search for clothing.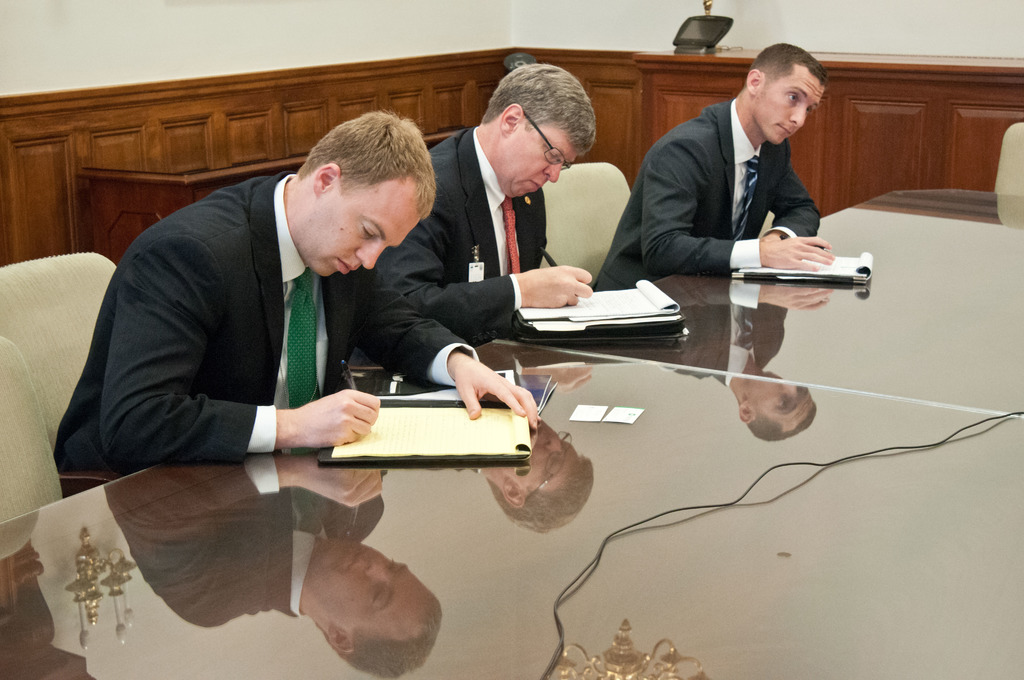
Found at BBox(593, 100, 822, 289).
